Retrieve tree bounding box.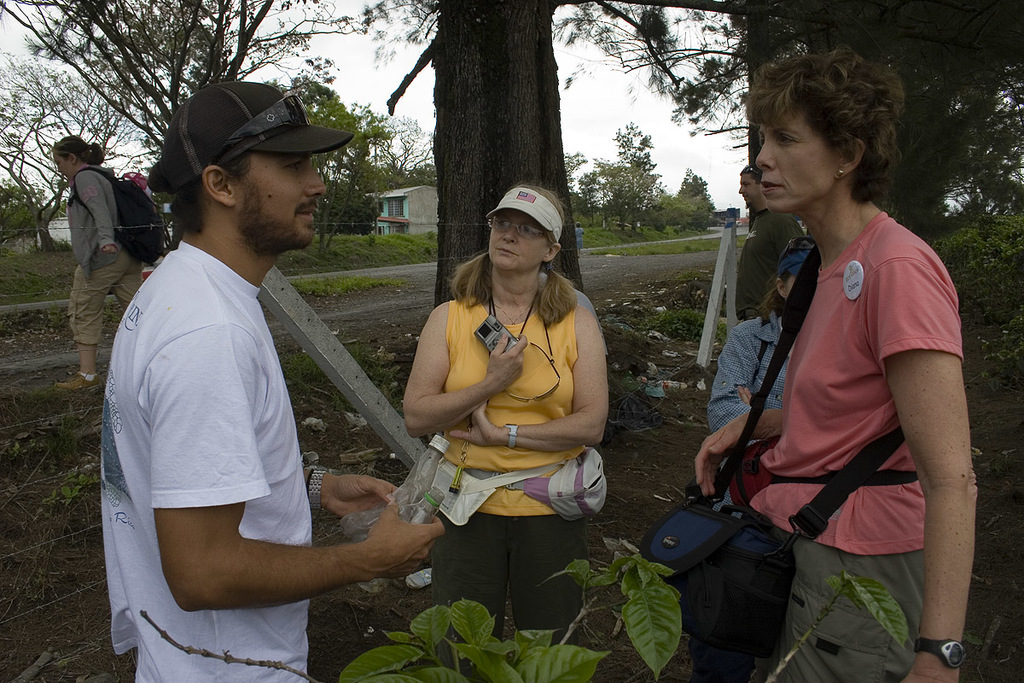
Bounding box: [391, 3, 1023, 311].
